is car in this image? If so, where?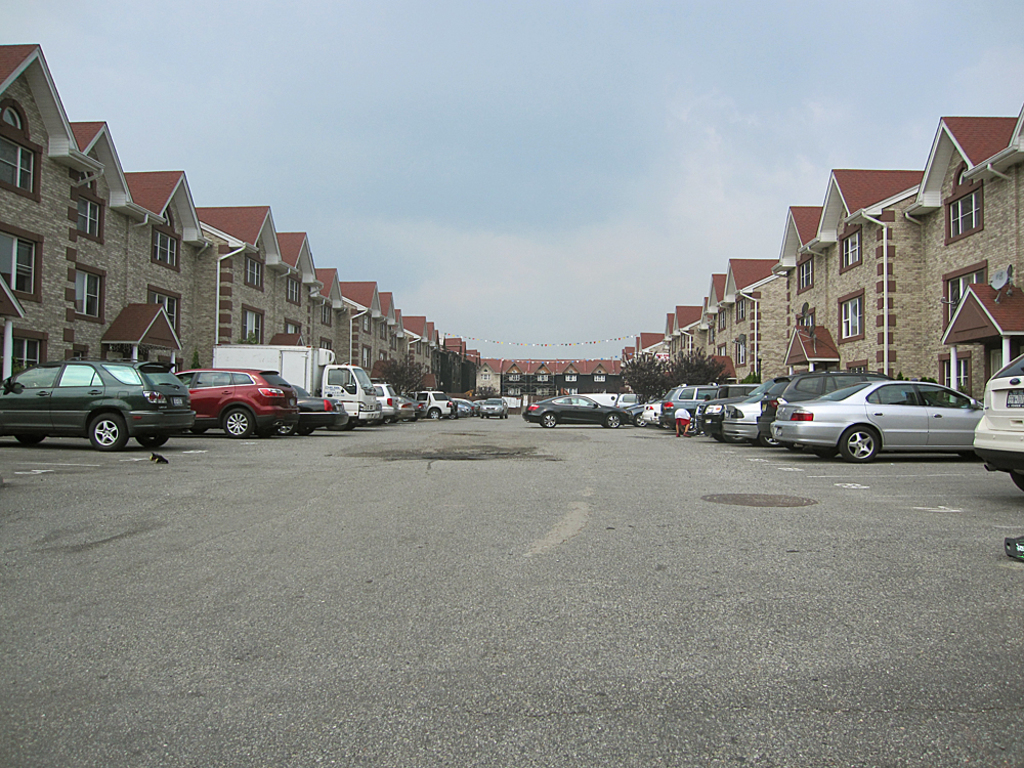
Yes, at <box>451,401,474,418</box>.
